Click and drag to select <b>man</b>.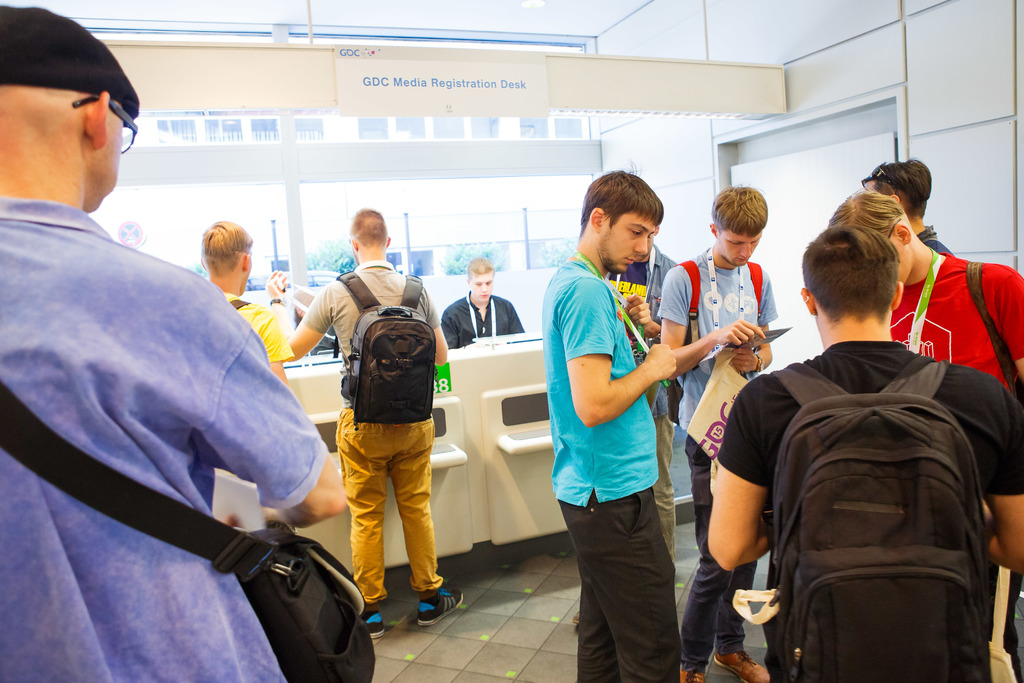
Selection: 264, 210, 467, 641.
